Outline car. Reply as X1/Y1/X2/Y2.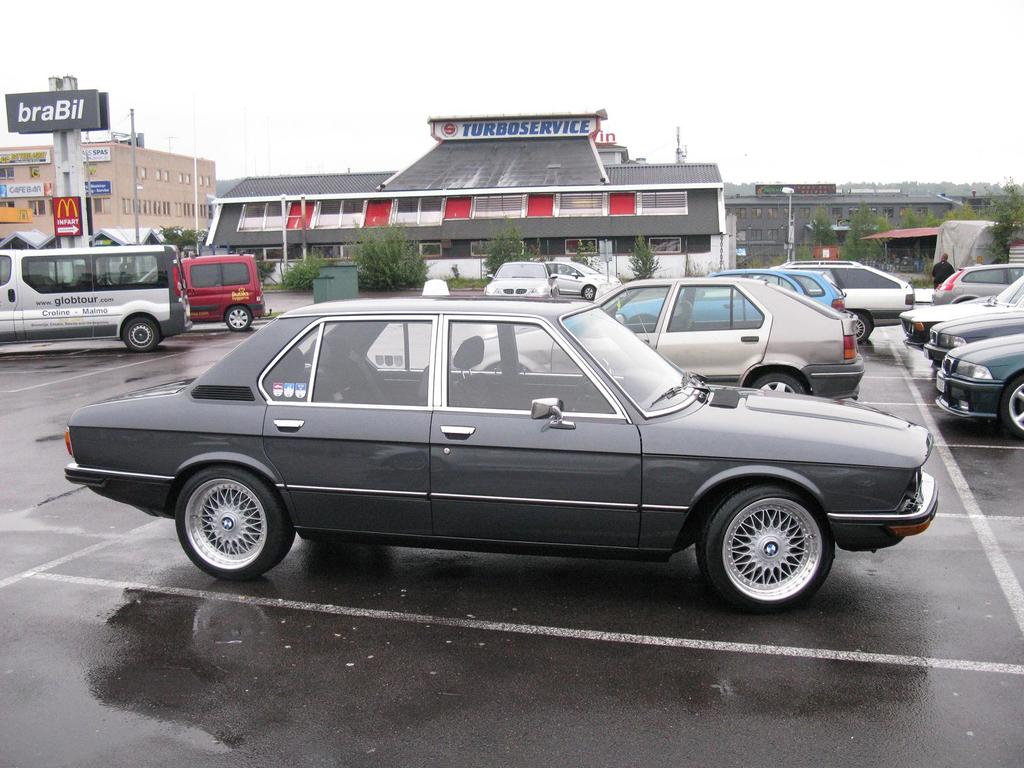
921/268/1023/365.
